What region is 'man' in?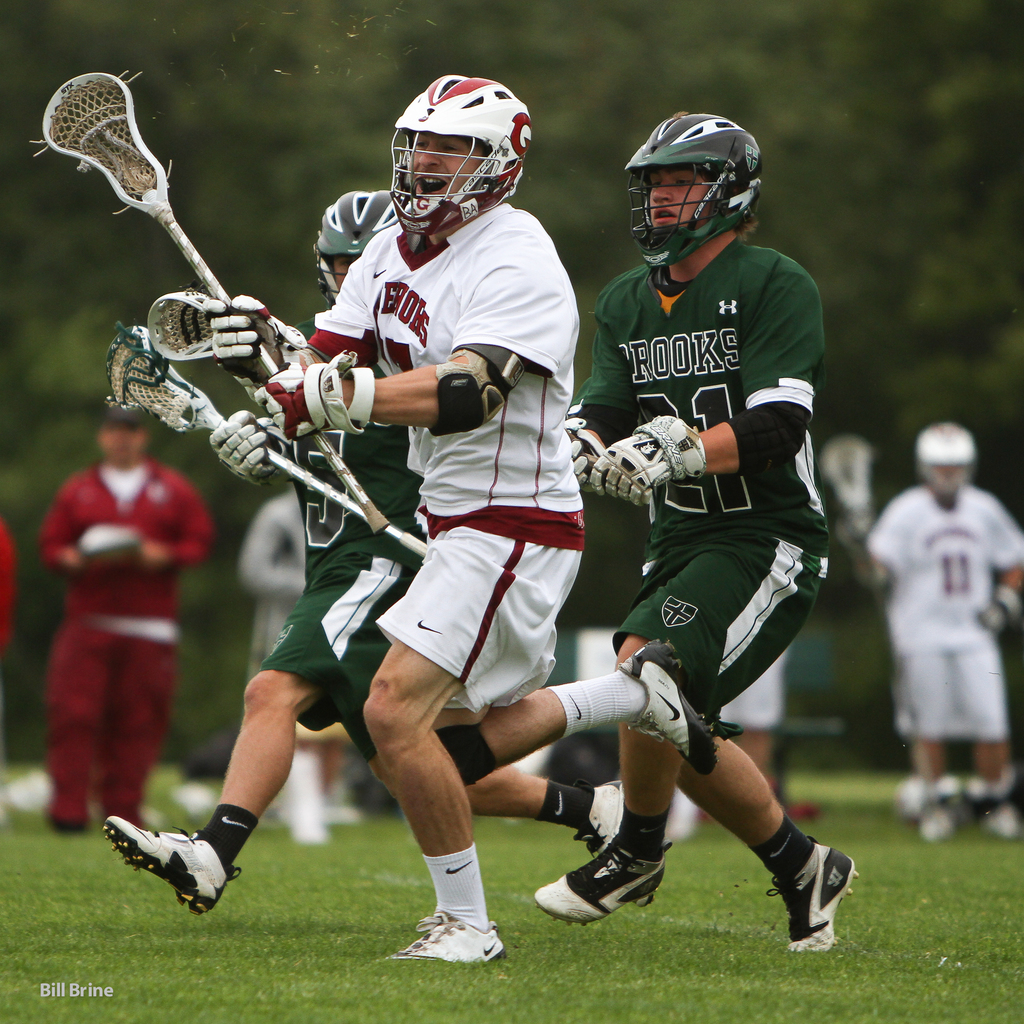
box=[221, 483, 389, 852].
